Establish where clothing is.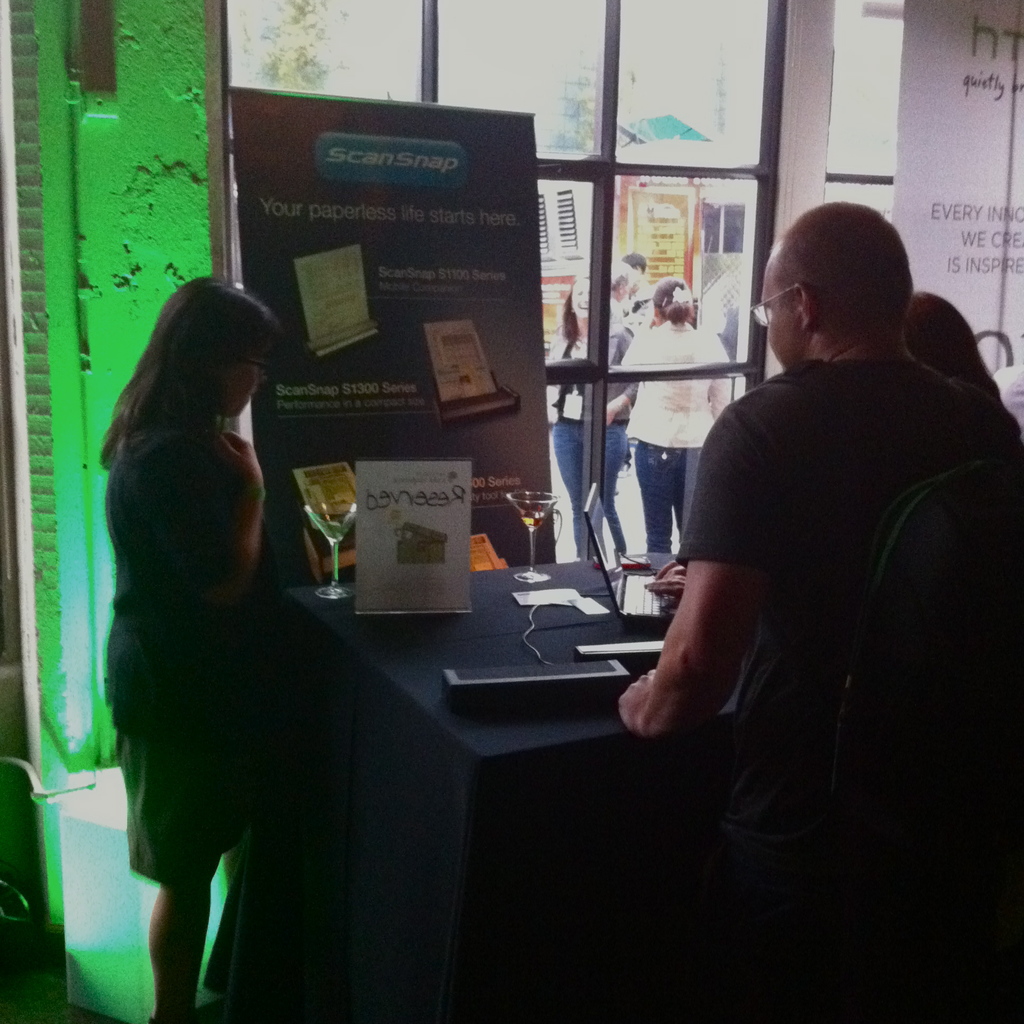
Established at <bbox>101, 417, 279, 879</bbox>.
